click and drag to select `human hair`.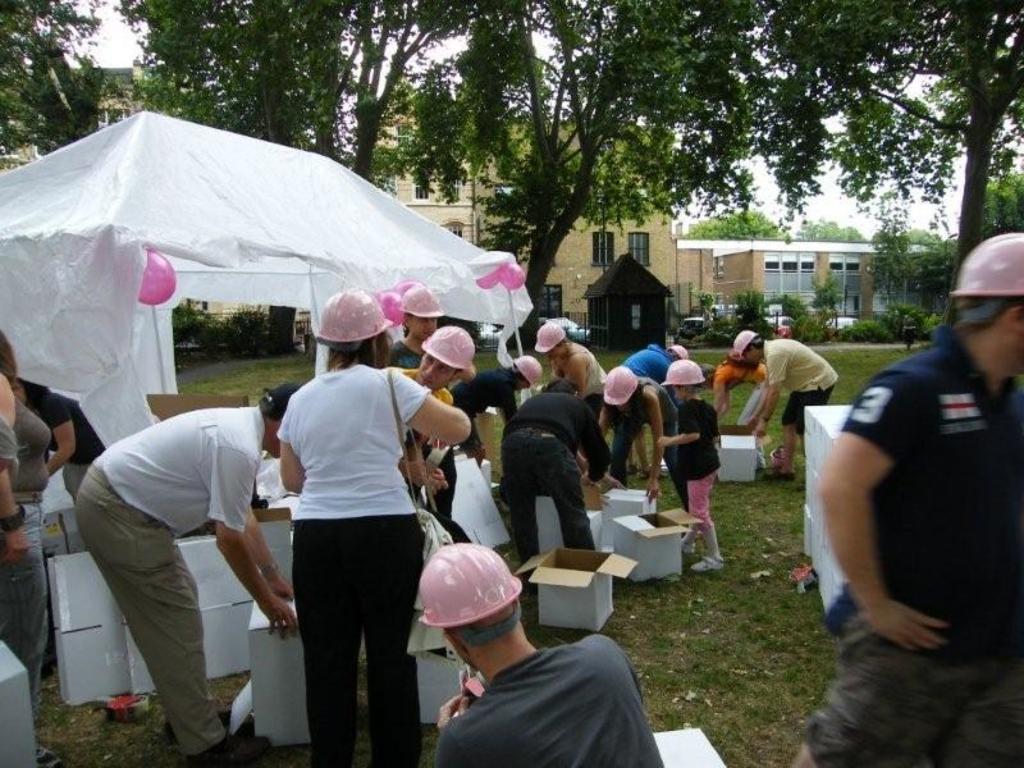
Selection: (x1=538, y1=378, x2=579, y2=396).
